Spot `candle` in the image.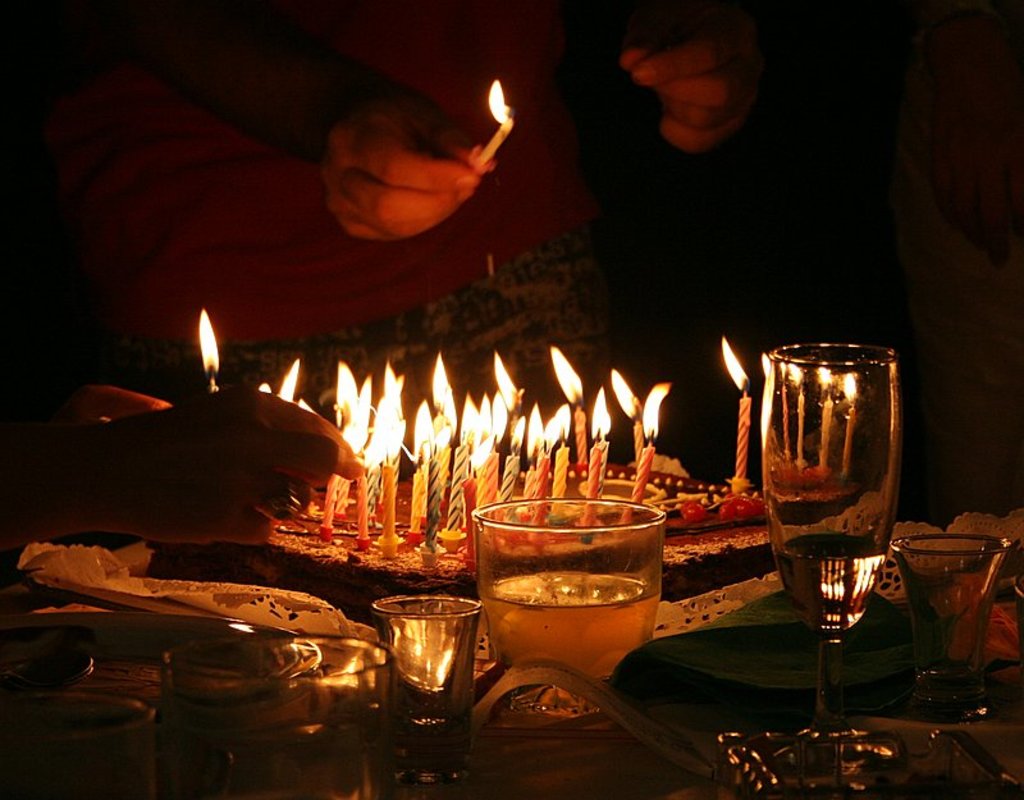
`candle` found at <box>552,349,584,460</box>.
